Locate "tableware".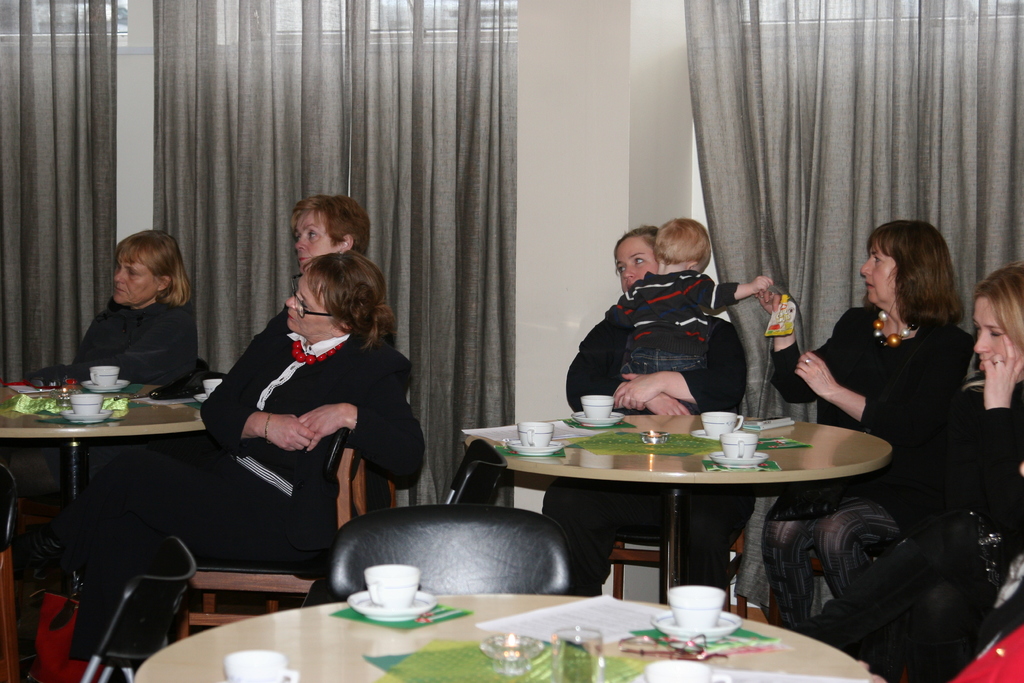
Bounding box: 345,563,435,621.
